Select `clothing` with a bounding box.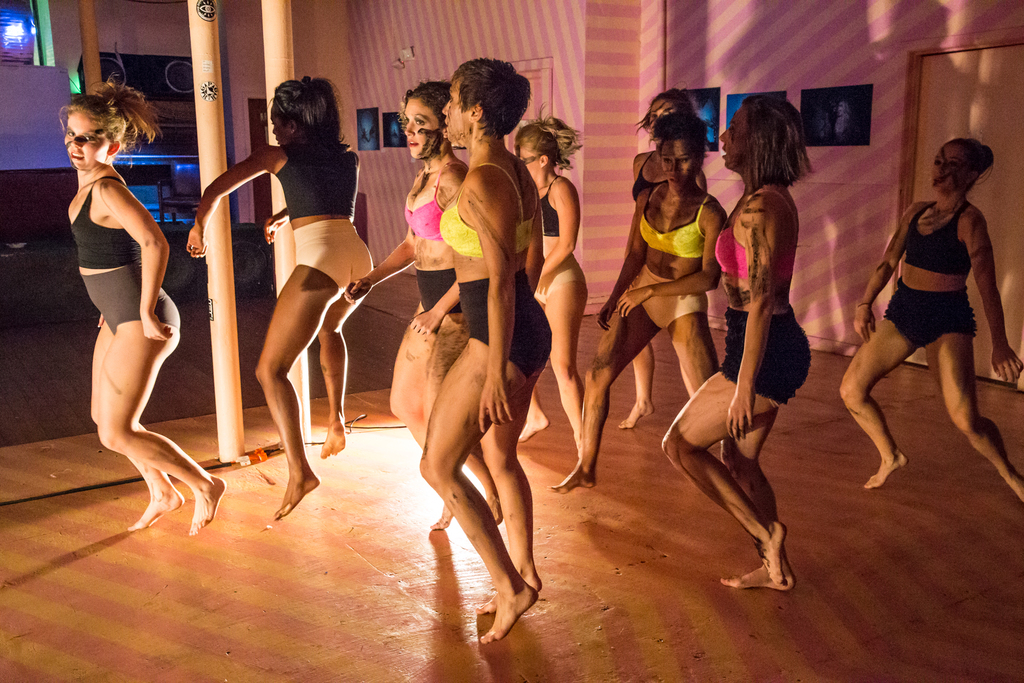
bbox=[716, 306, 817, 413].
